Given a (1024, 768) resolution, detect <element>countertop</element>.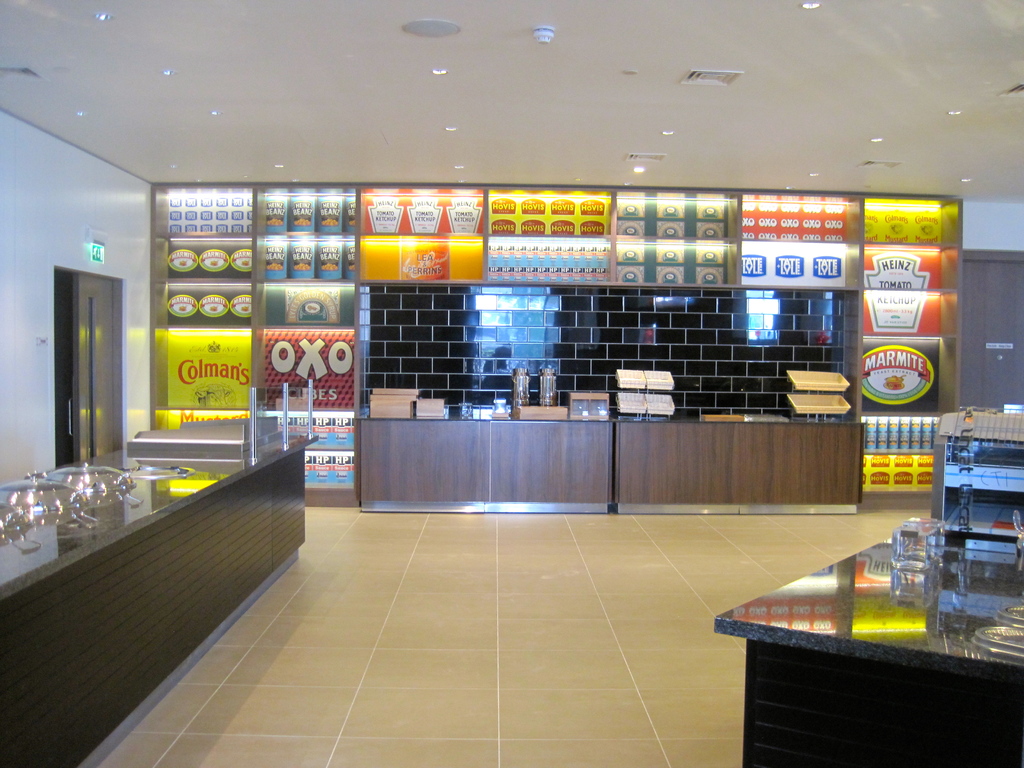
{"x1": 355, "y1": 397, "x2": 863, "y2": 516}.
